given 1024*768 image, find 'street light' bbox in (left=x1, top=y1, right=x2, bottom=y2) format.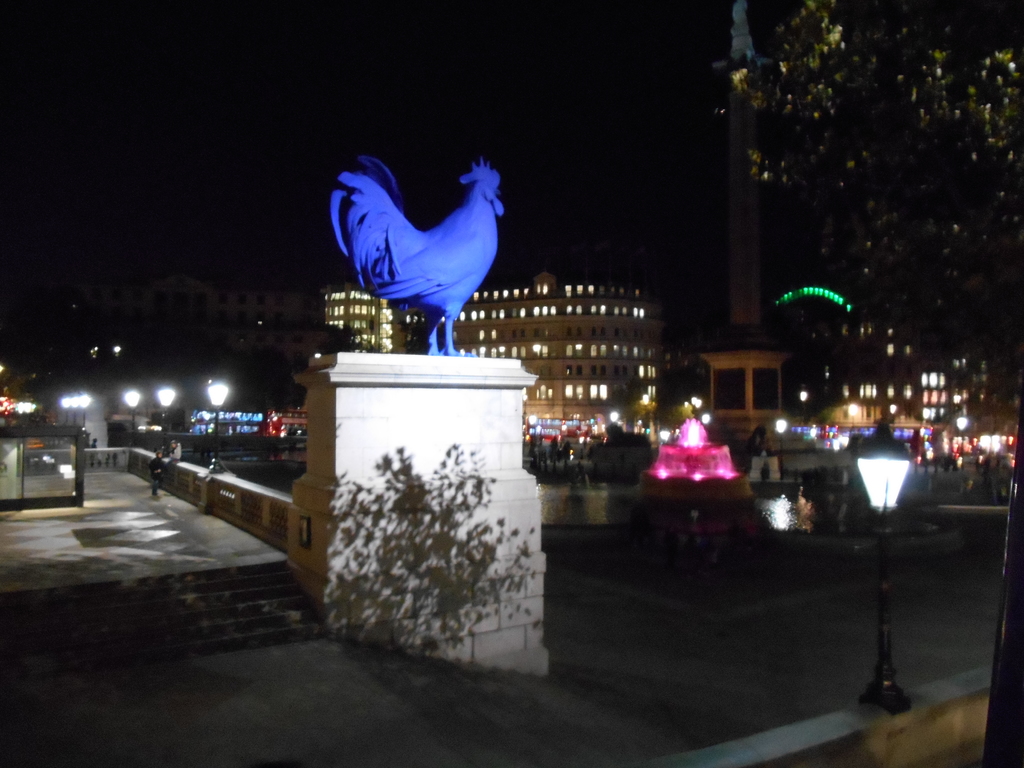
(left=157, top=388, right=181, bottom=458).
